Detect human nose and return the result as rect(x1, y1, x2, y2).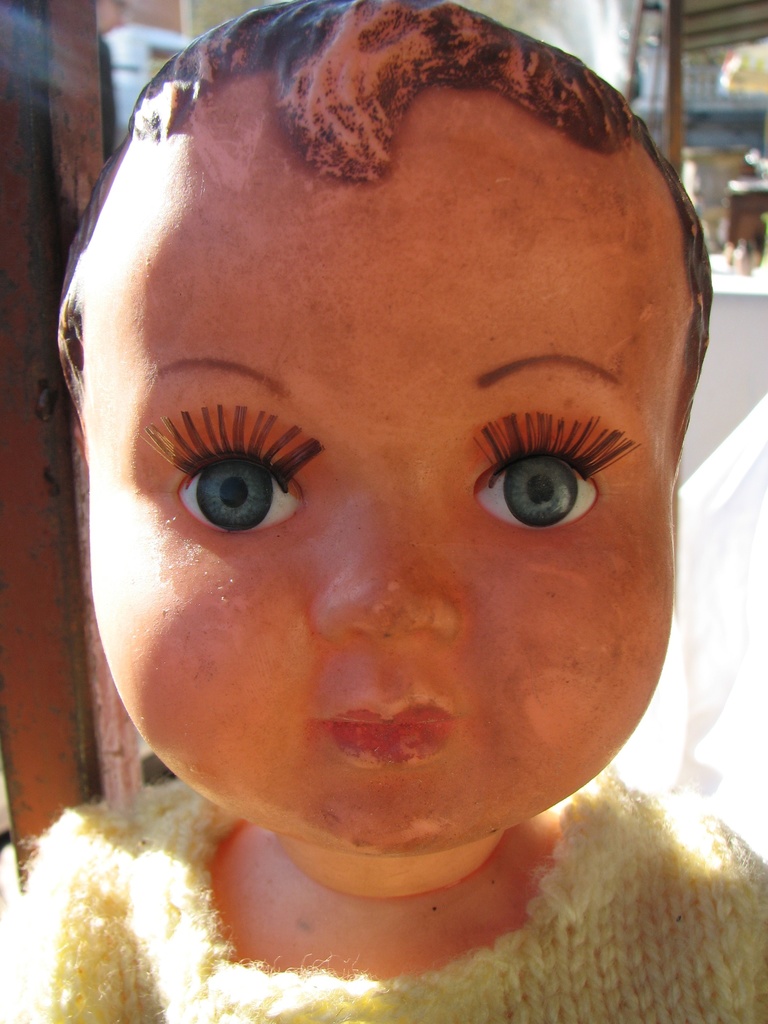
rect(311, 463, 460, 639).
